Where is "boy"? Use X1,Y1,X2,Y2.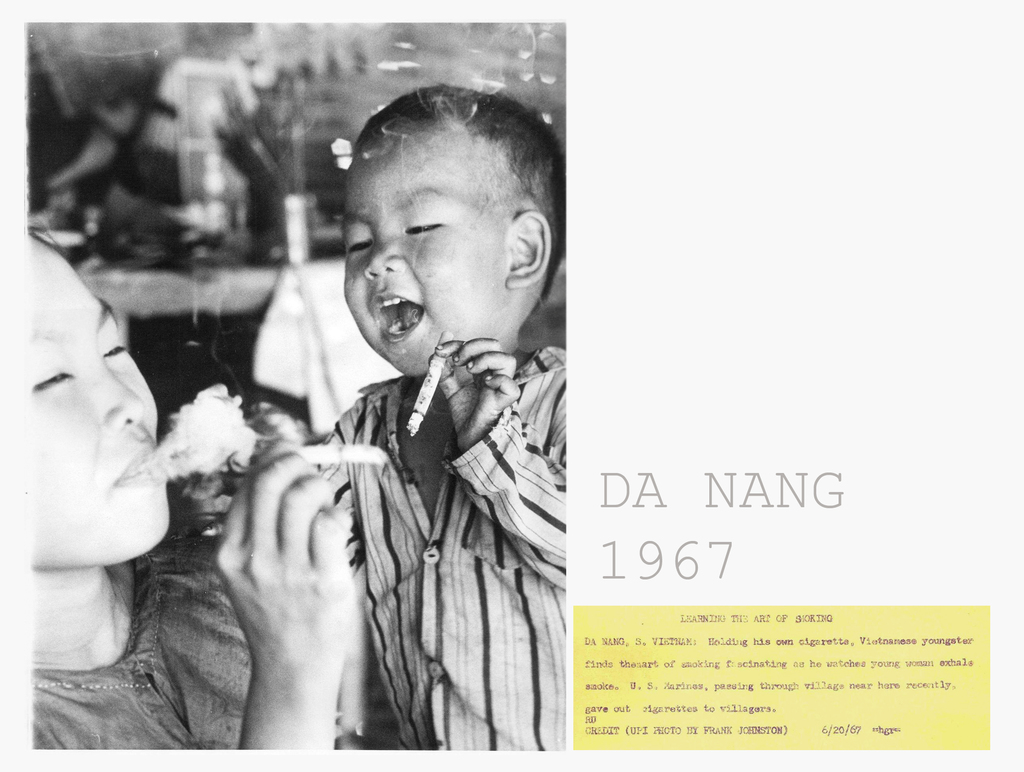
195,102,584,744.
